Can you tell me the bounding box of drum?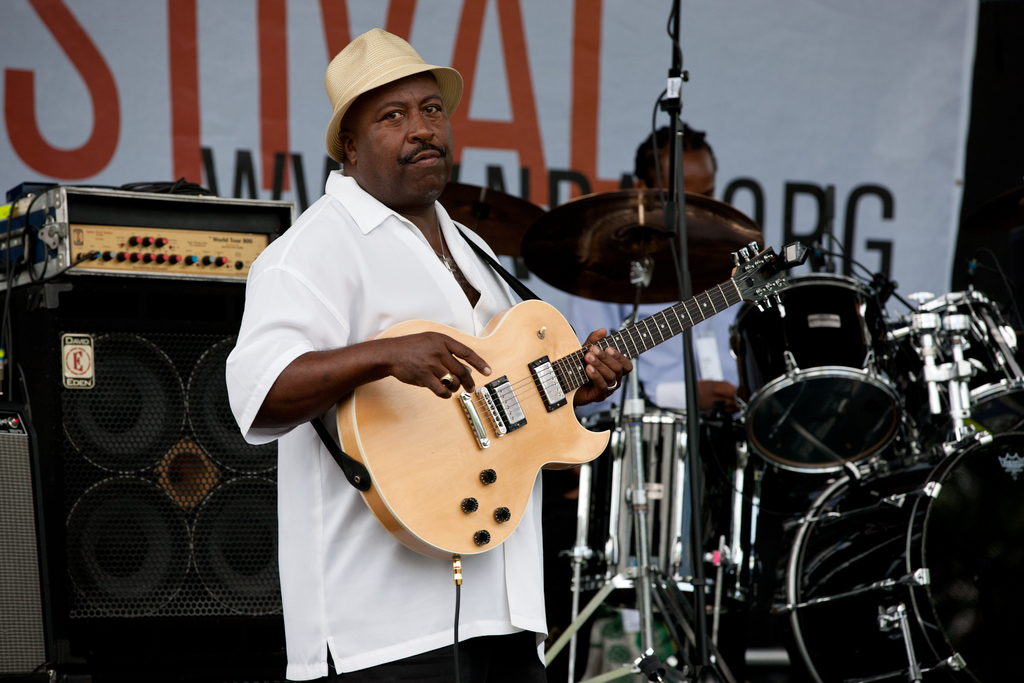
pyautogui.locateOnScreen(895, 279, 1023, 444).
